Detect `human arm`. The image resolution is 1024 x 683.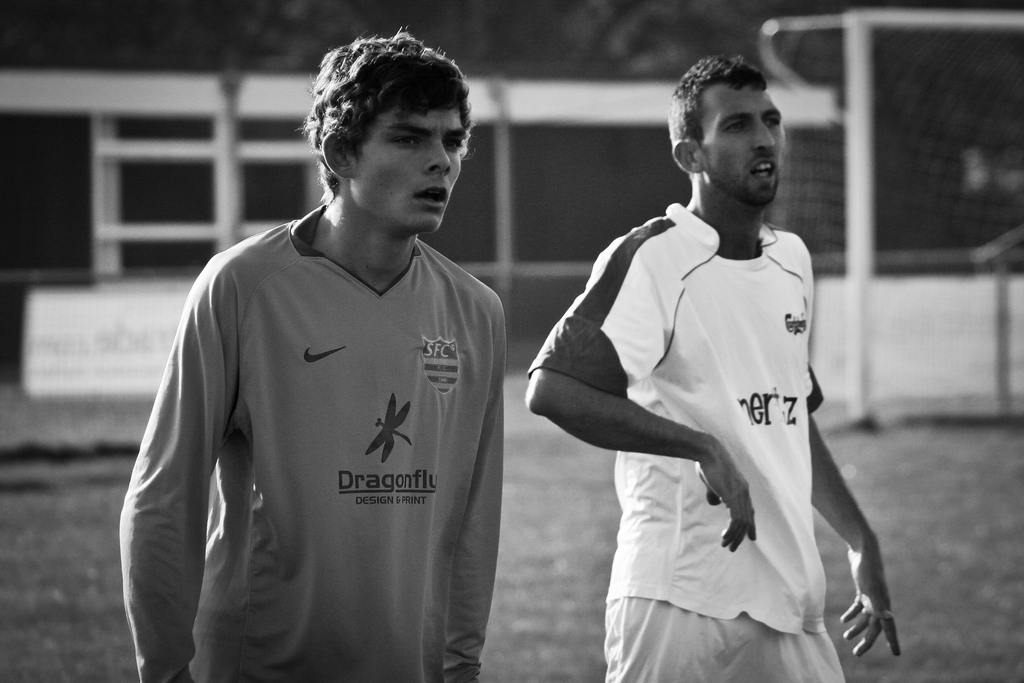
locate(519, 232, 750, 551).
